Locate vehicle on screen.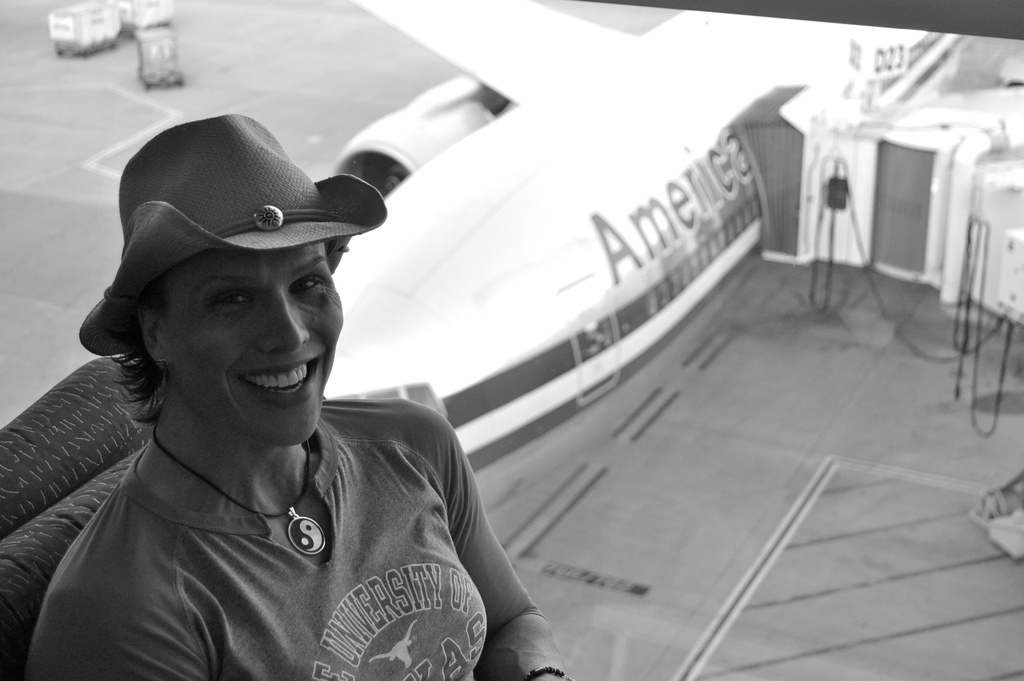
On screen at select_region(321, 0, 1023, 478).
